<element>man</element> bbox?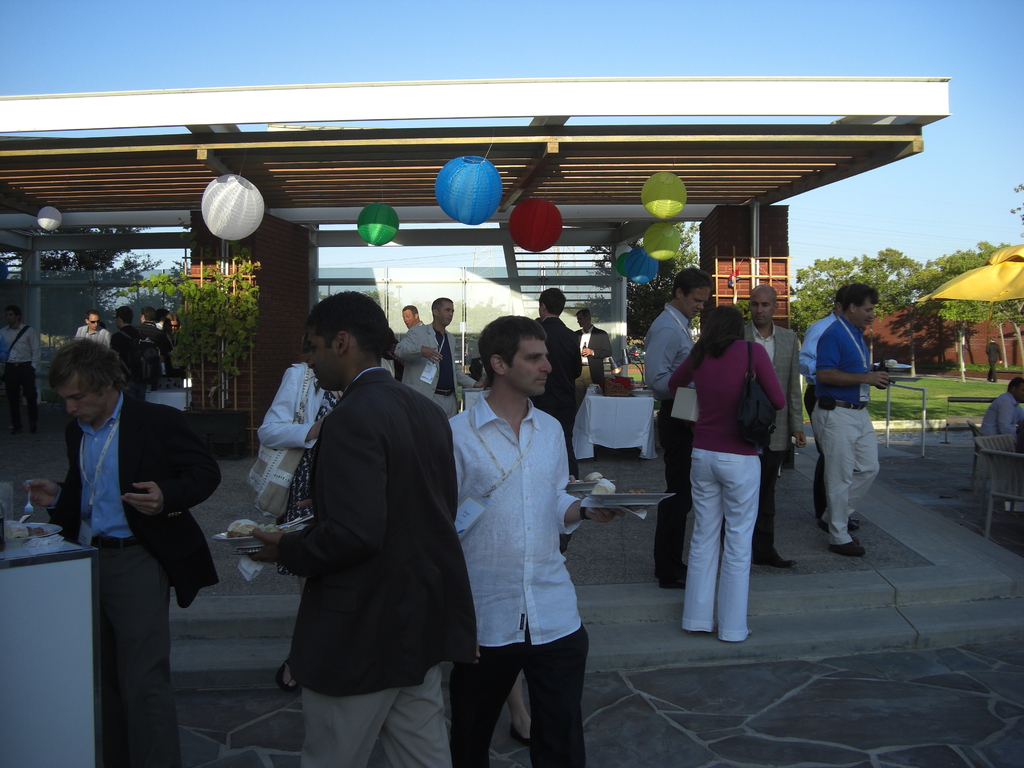
crop(135, 306, 173, 392)
